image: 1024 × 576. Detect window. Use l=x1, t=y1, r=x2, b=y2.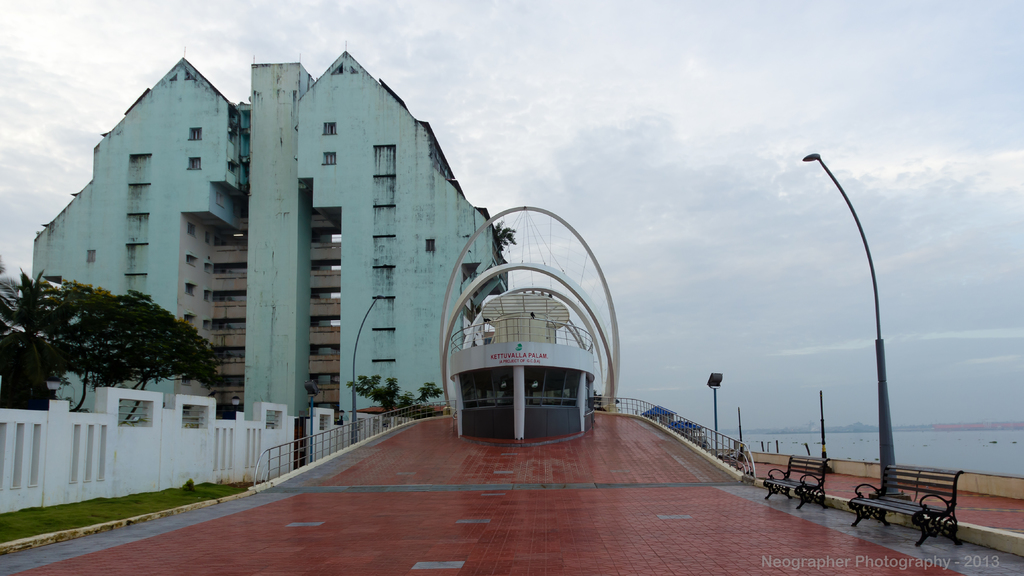
l=184, t=257, r=195, b=267.
